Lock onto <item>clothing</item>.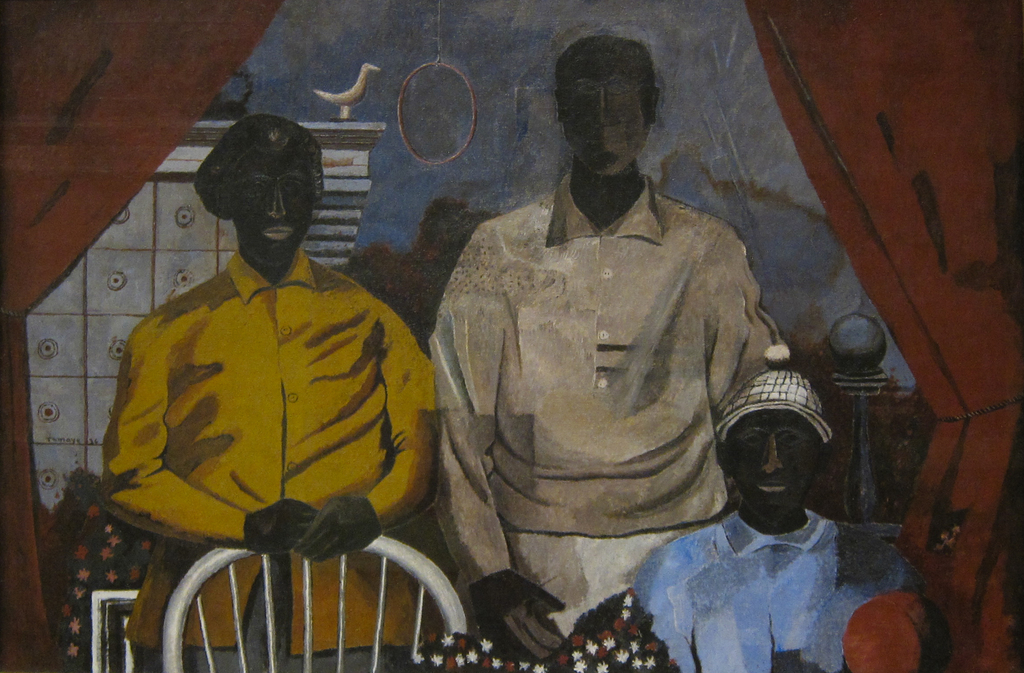
Locked: pyautogui.locateOnScreen(429, 174, 771, 639).
